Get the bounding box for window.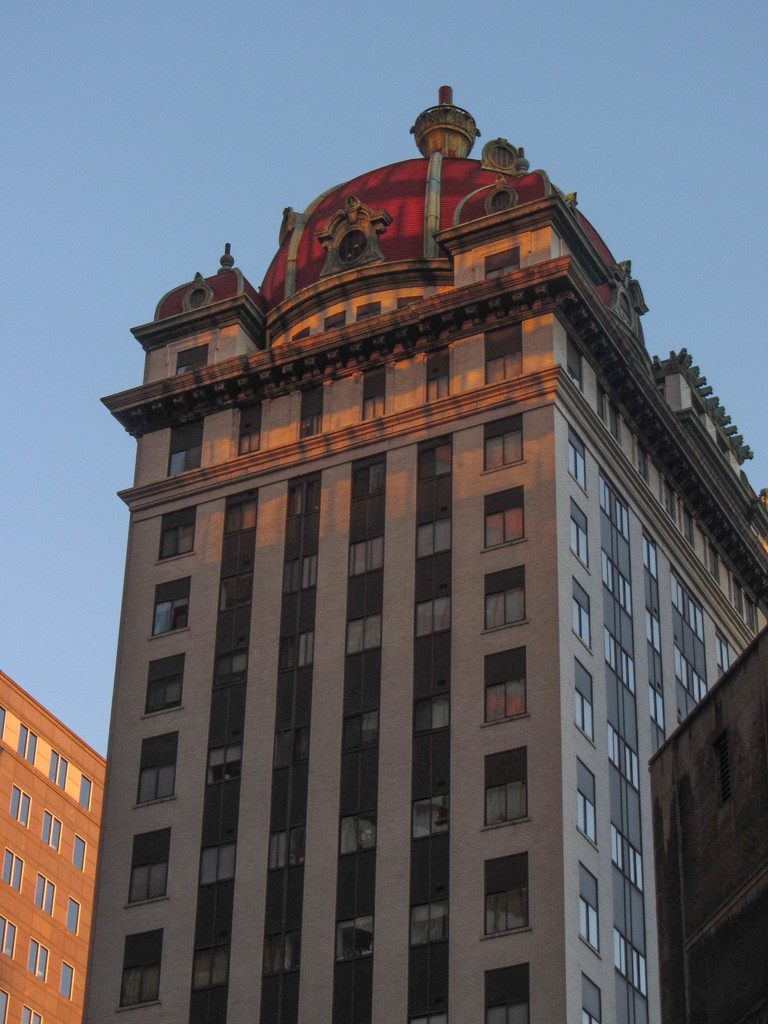
detection(666, 479, 682, 517).
